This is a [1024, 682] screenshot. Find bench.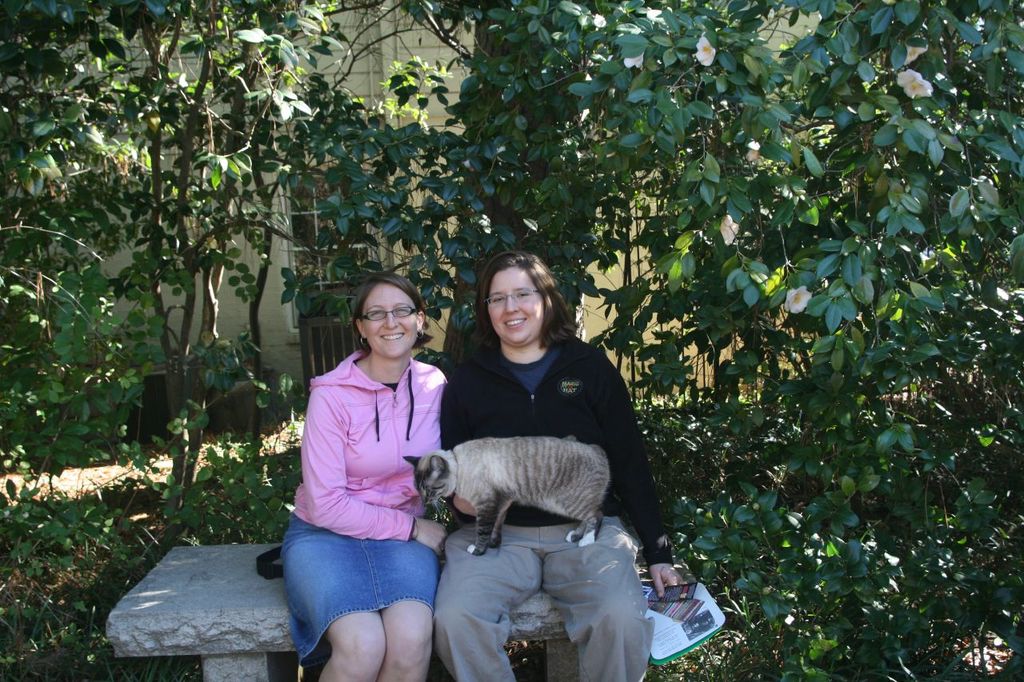
Bounding box: BBox(101, 544, 570, 681).
